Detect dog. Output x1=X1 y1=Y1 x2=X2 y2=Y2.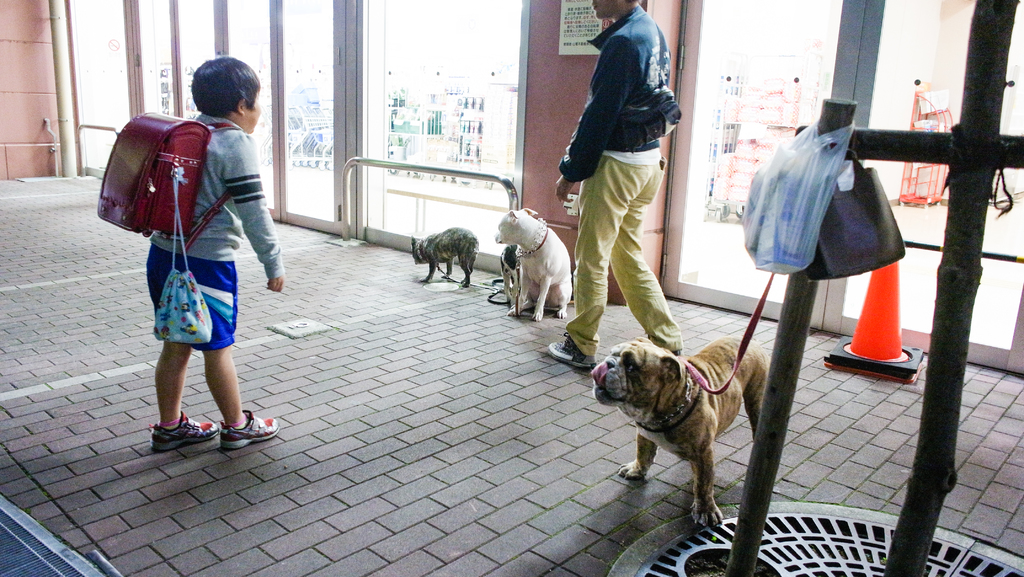
x1=589 y1=337 x2=771 y2=530.
